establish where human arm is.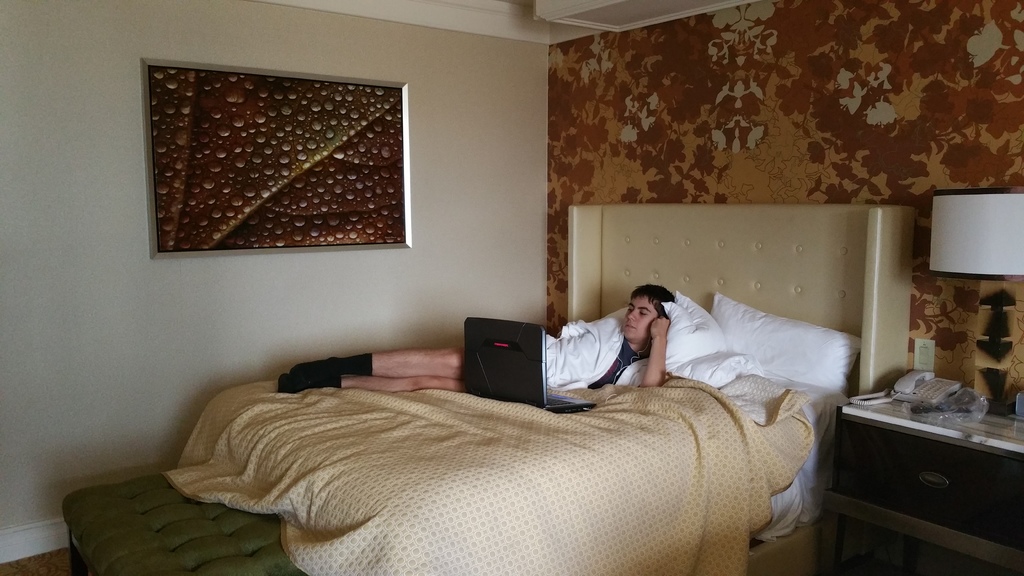
Established at left=631, top=312, right=663, bottom=391.
